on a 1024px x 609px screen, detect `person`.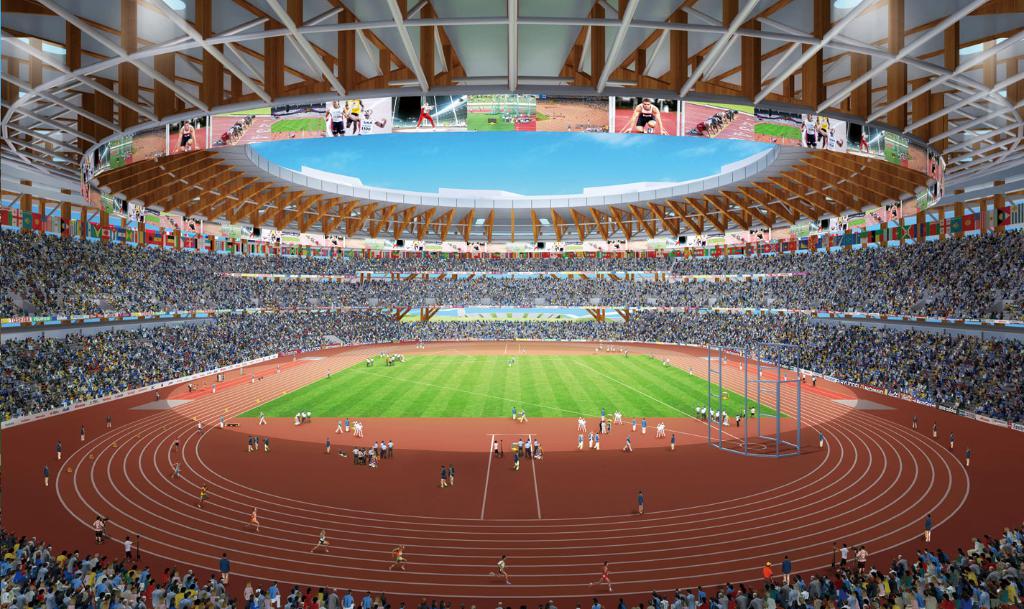
[858,131,868,152].
